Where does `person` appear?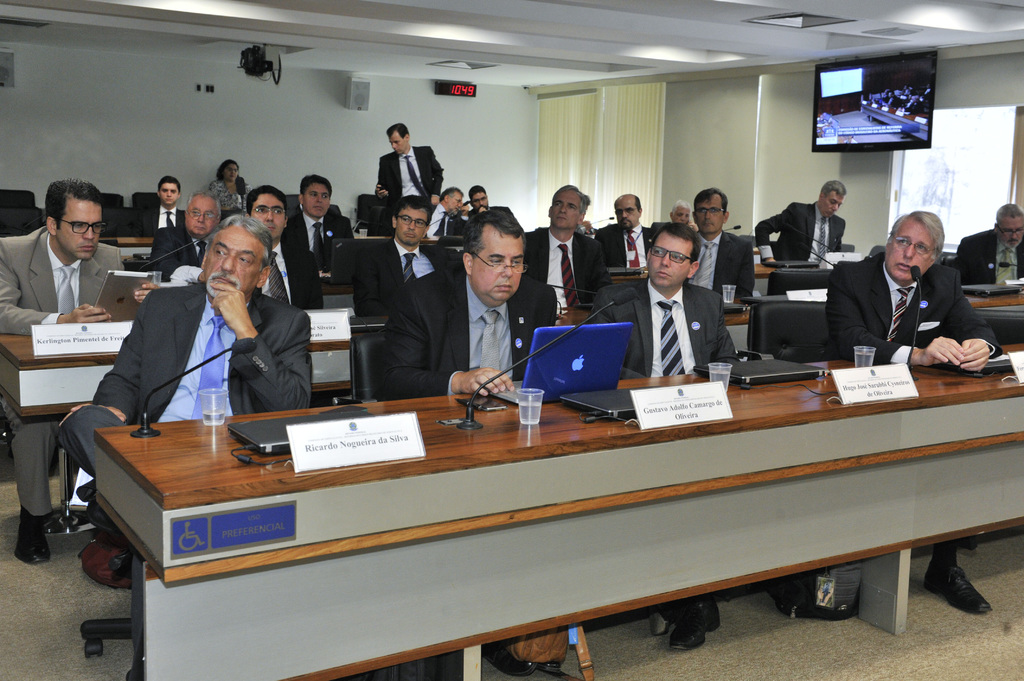
Appears at <bbox>147, 191, 224, 283</bbox>.
